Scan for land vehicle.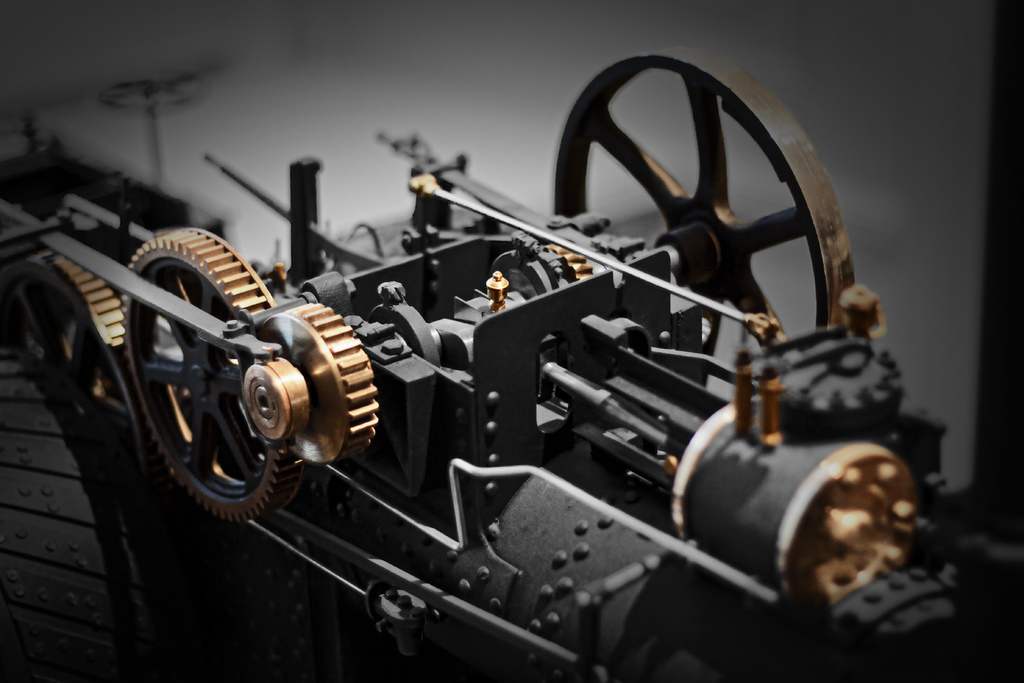
Scan result: 143,114,941,682.
